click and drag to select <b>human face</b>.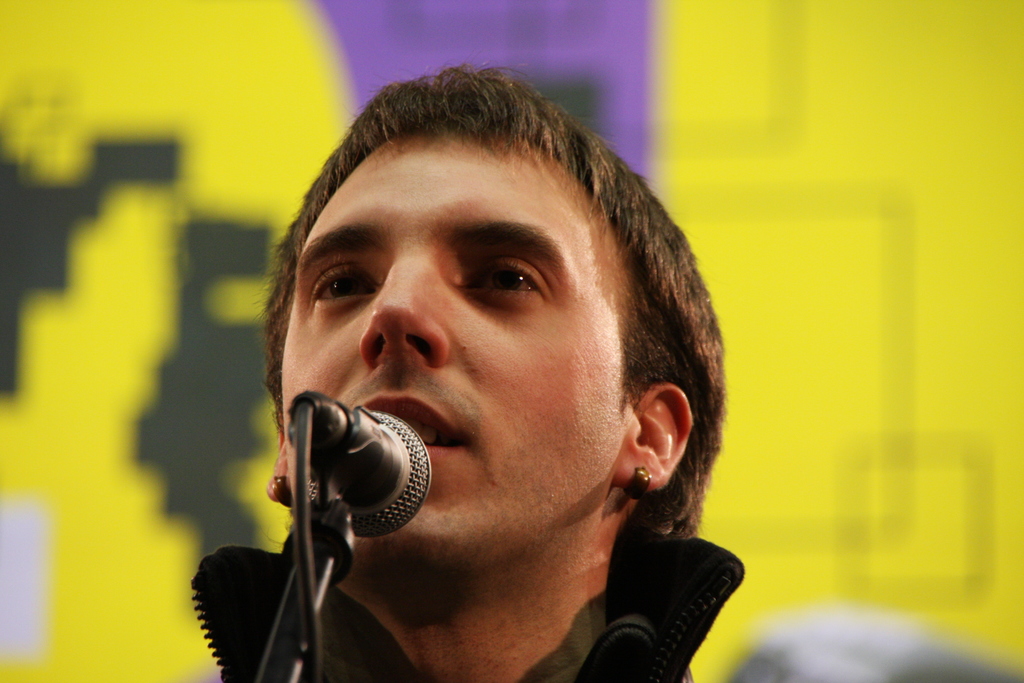
Selection: bbox(275, 129, 632, 577).
